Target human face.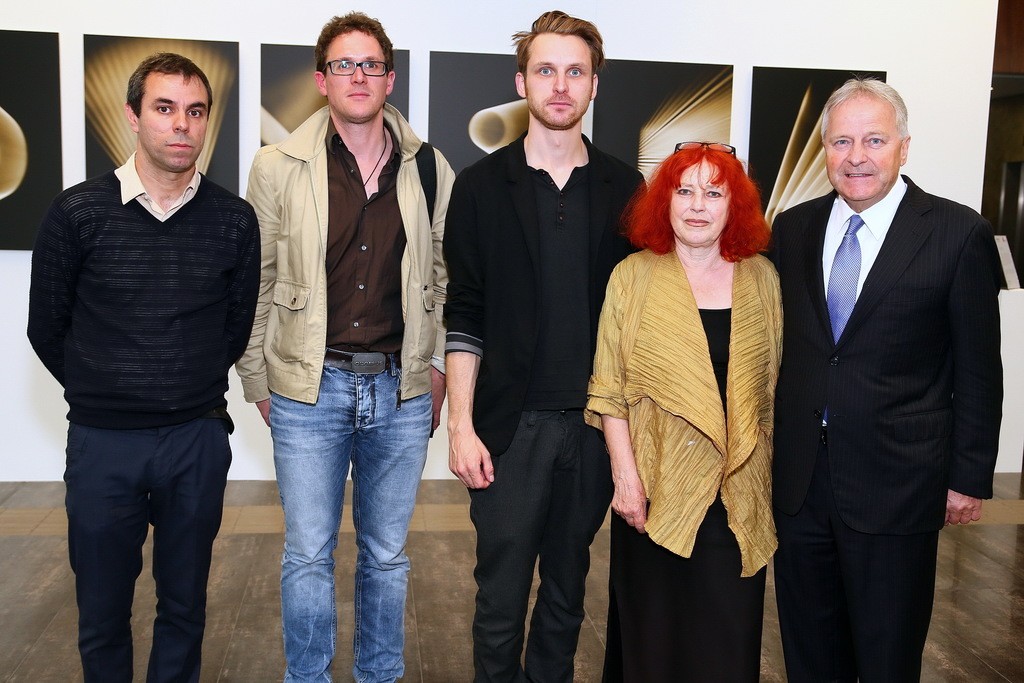
Target region: [x1=325, y1=28, x2=389, y2=120].
